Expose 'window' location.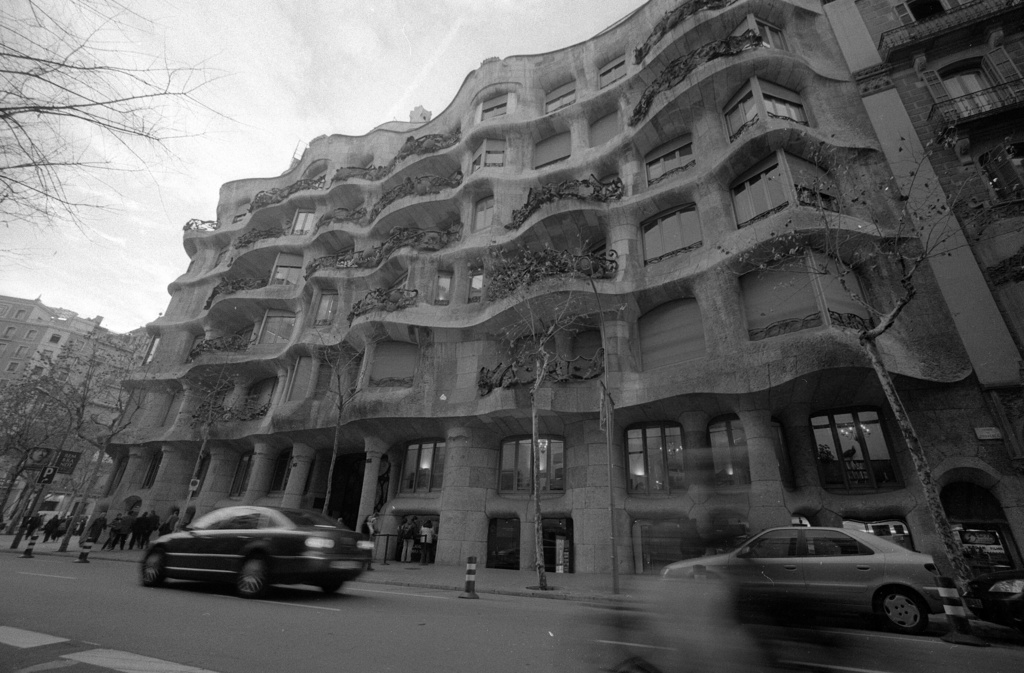
Exposed at [732,147,796,218].
